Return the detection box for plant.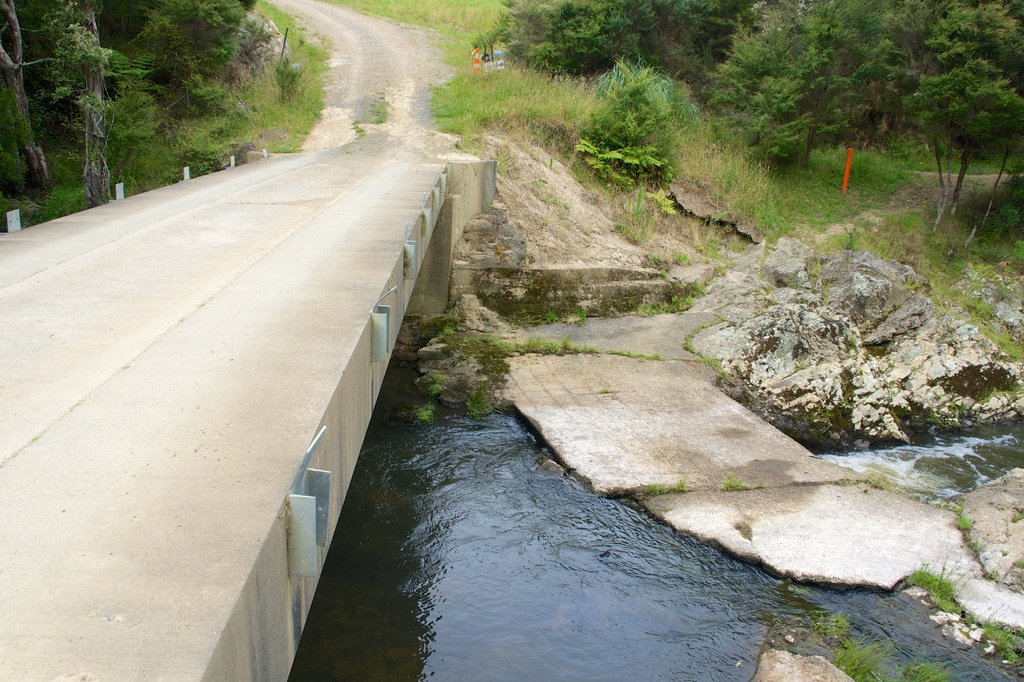
bbox=[543, 310, 559, 324].
